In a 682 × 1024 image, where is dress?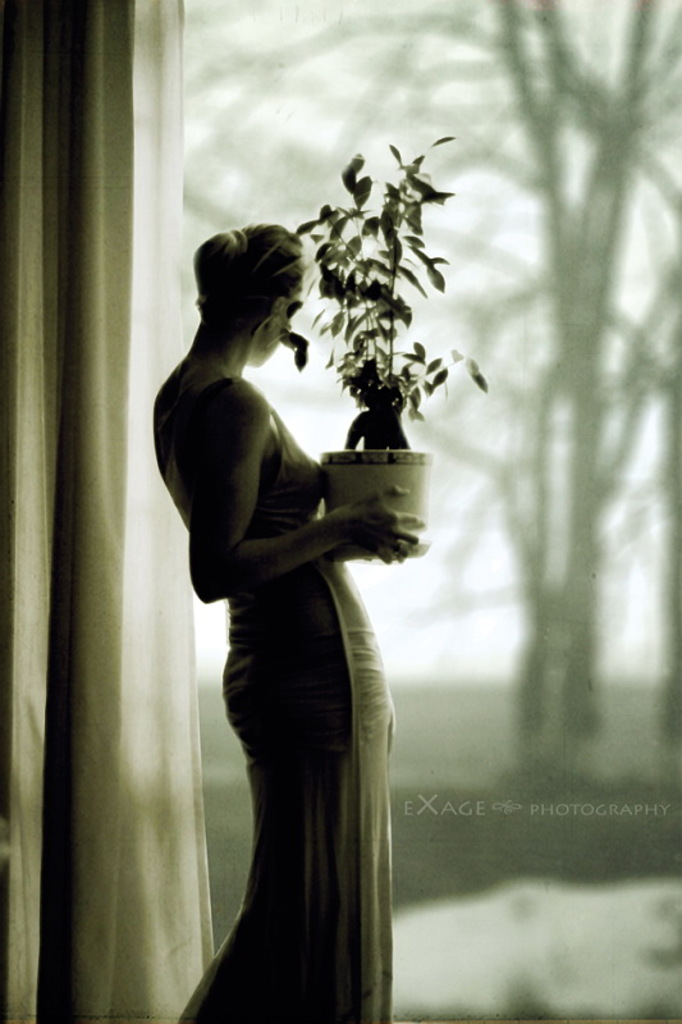
(174, 374, 400, 1023).
